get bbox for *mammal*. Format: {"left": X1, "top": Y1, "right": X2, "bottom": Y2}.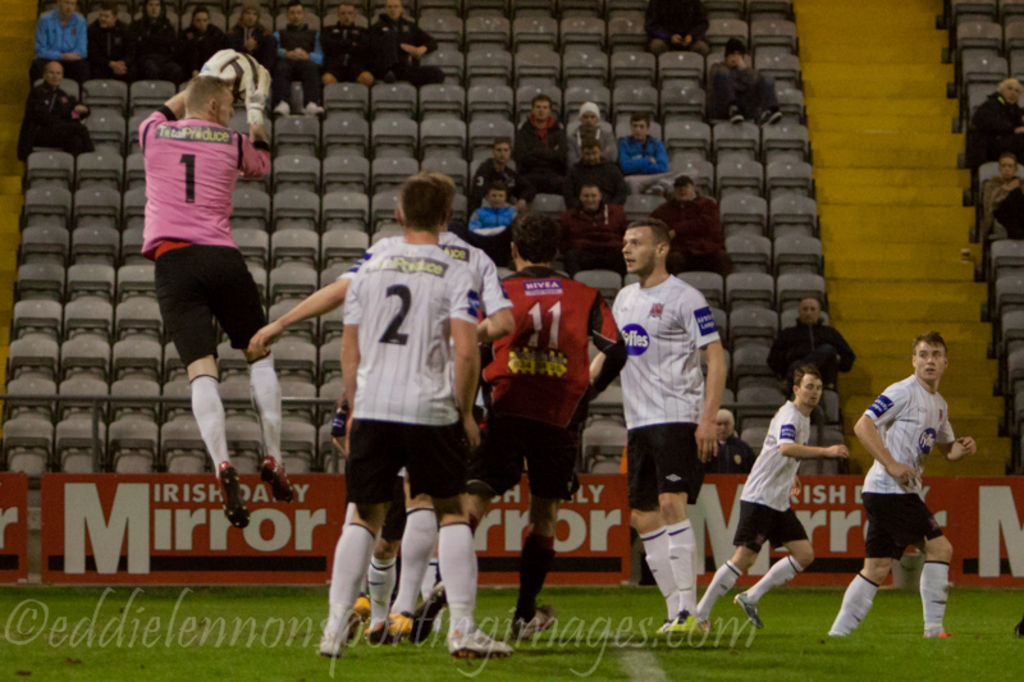
{"left": 315, "top": 179, "right": 515, "bottom": 658}.
